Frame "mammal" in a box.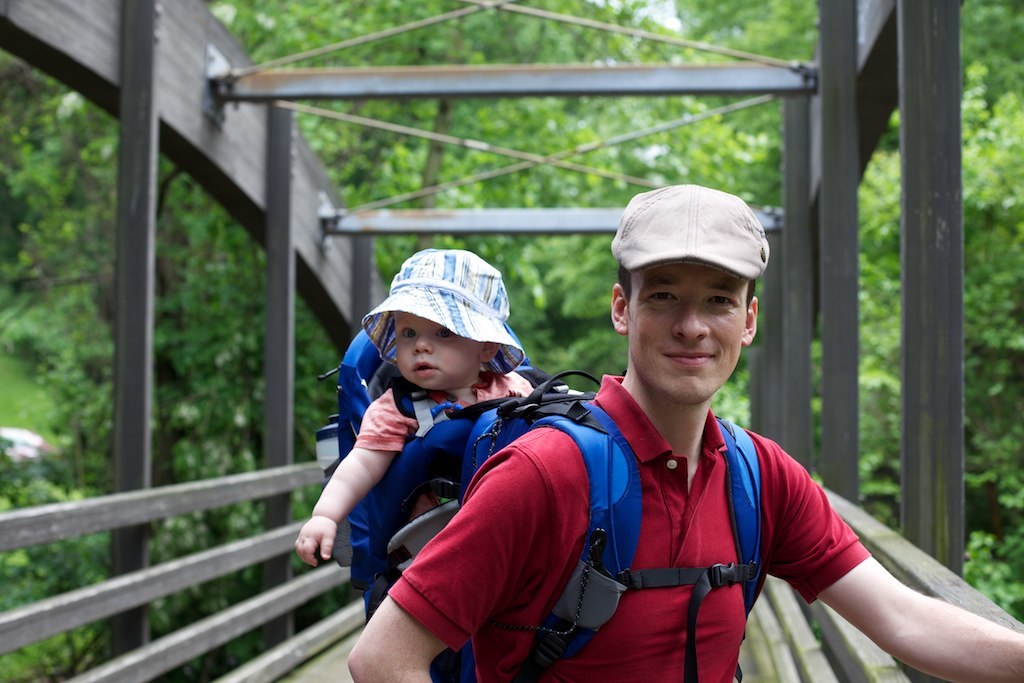
x1=326 y1=171 x2=1023 y2=682.
